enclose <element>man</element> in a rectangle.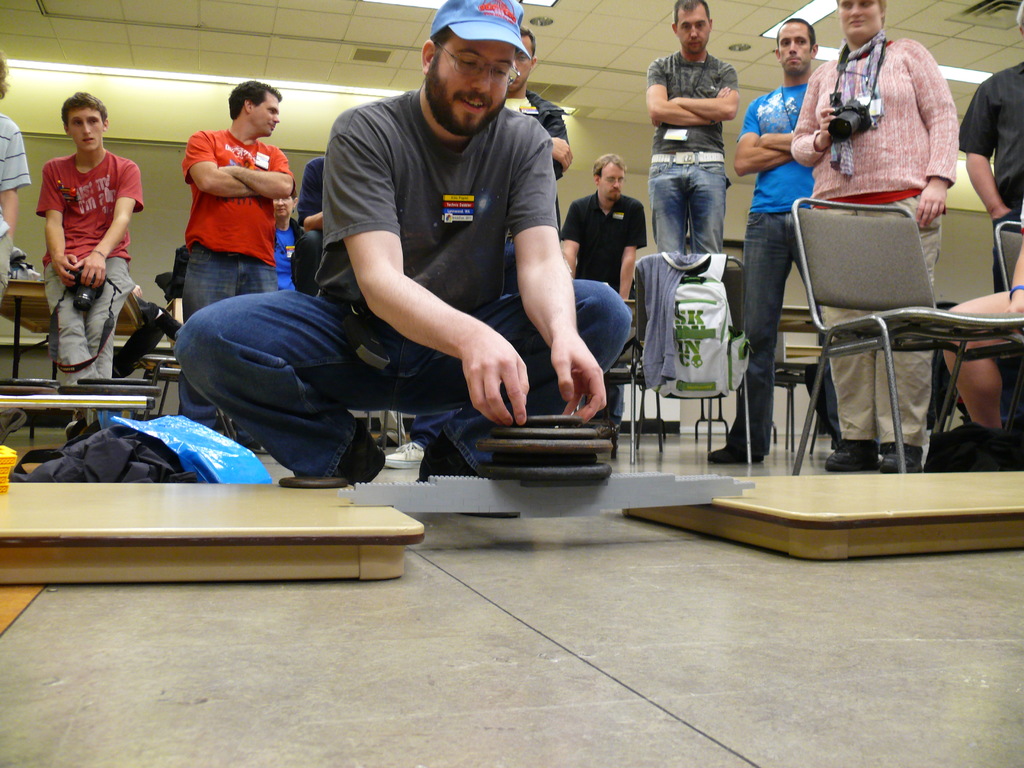
(245,13,616,471).
